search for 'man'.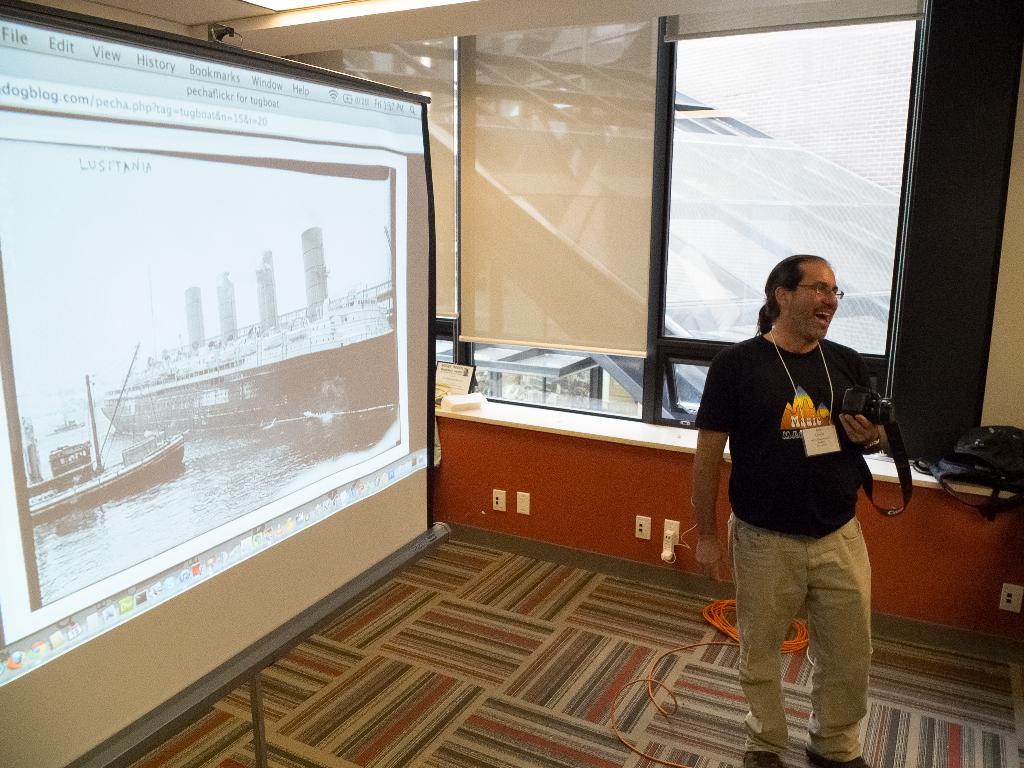
Found at rect(676, 246, 893, 767).
